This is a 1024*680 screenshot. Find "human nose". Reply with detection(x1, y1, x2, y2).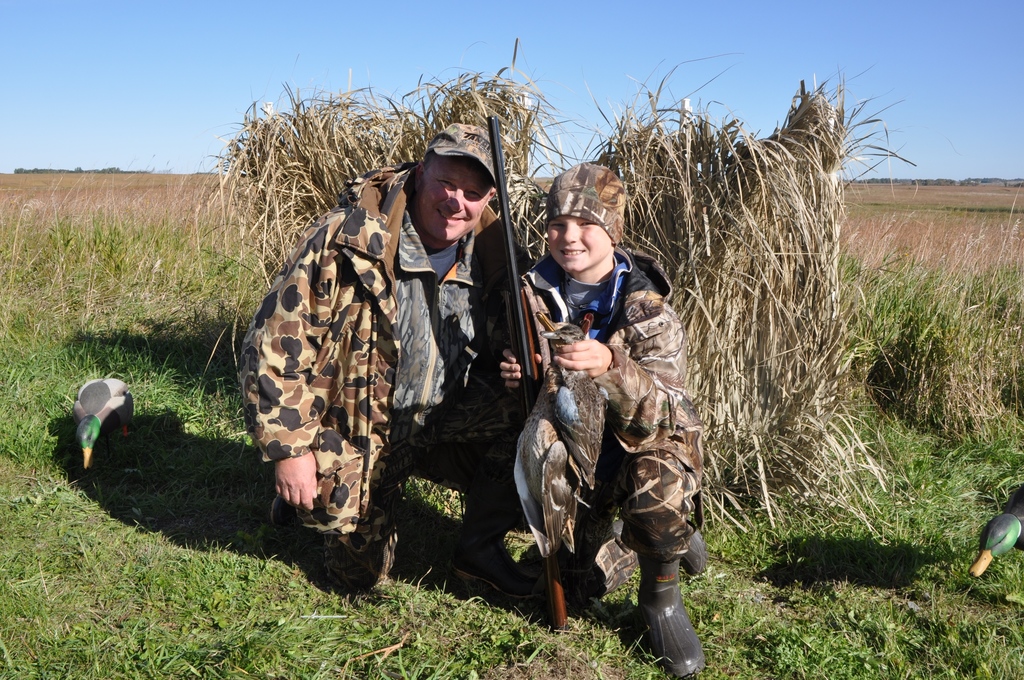
detection(445, 186, 465, 211).
